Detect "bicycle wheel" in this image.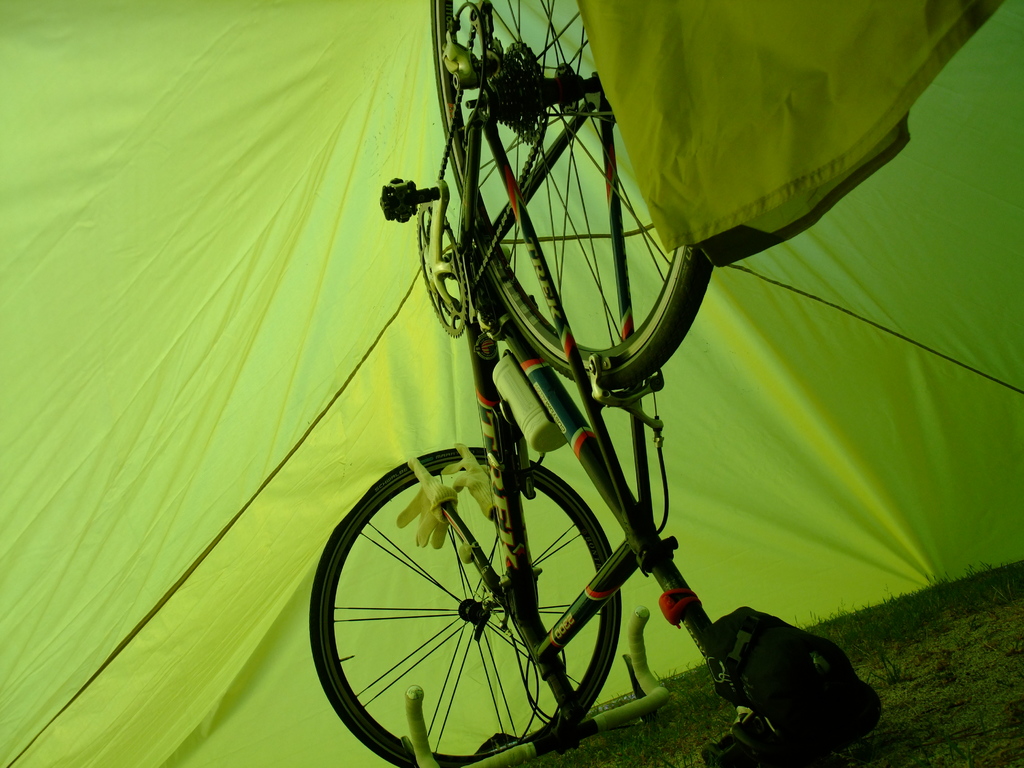
Detection: 430,0,718,400.
